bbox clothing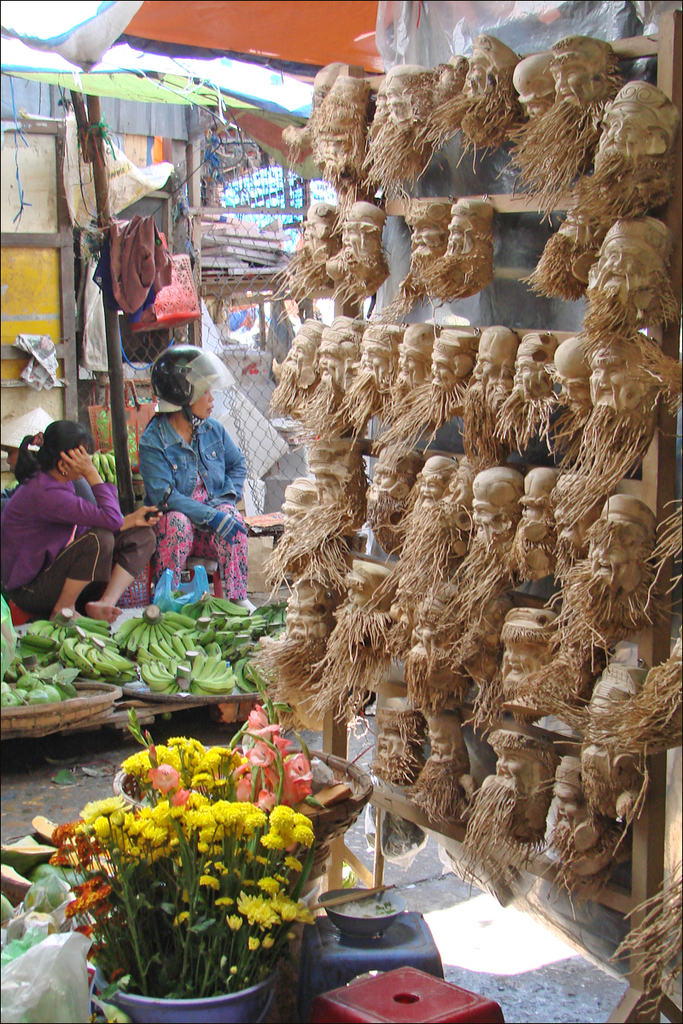
BBox(0, 449, 127, 585)
